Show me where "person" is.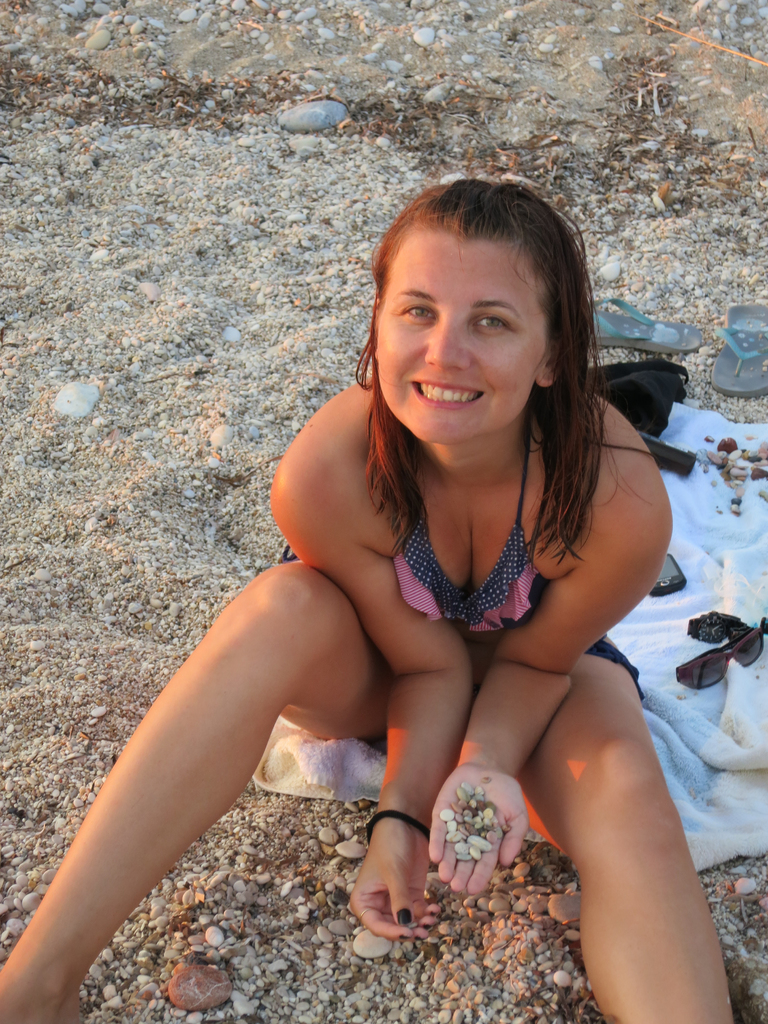
"person" is at select_region(0, 178, 732, 1023).
